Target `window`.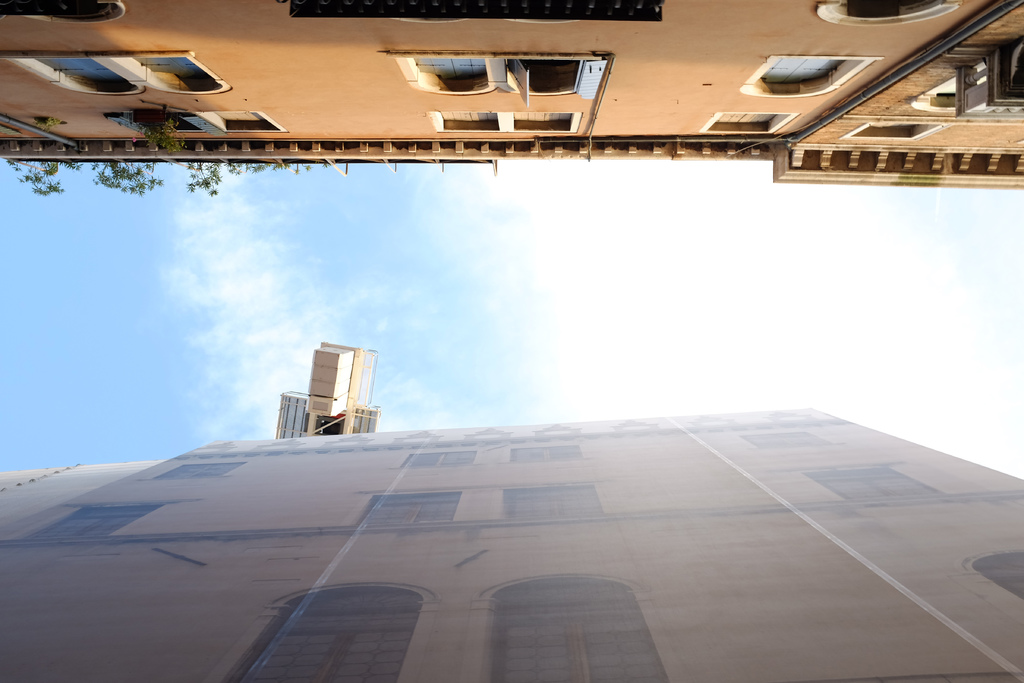
Target region: 153,462,245,483.
